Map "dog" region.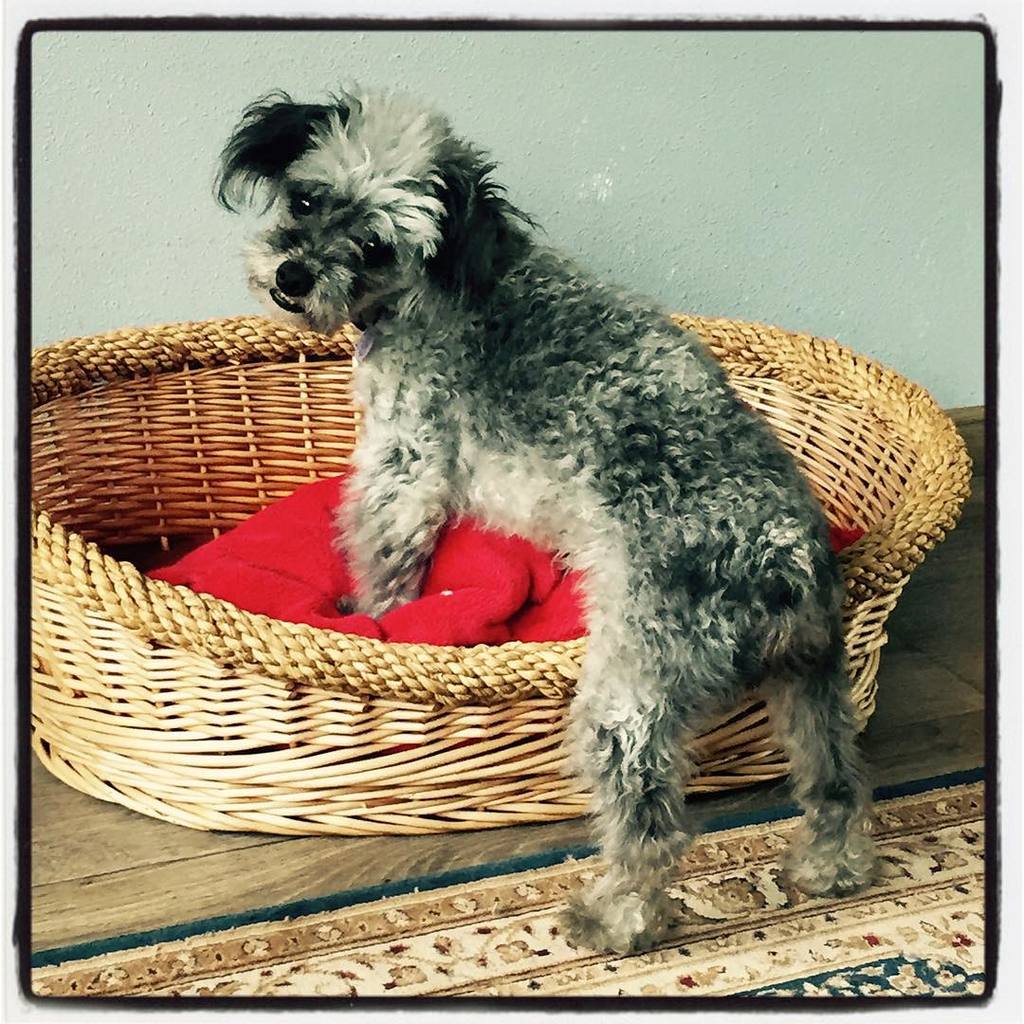
Mapped to [207,72,887,954].
